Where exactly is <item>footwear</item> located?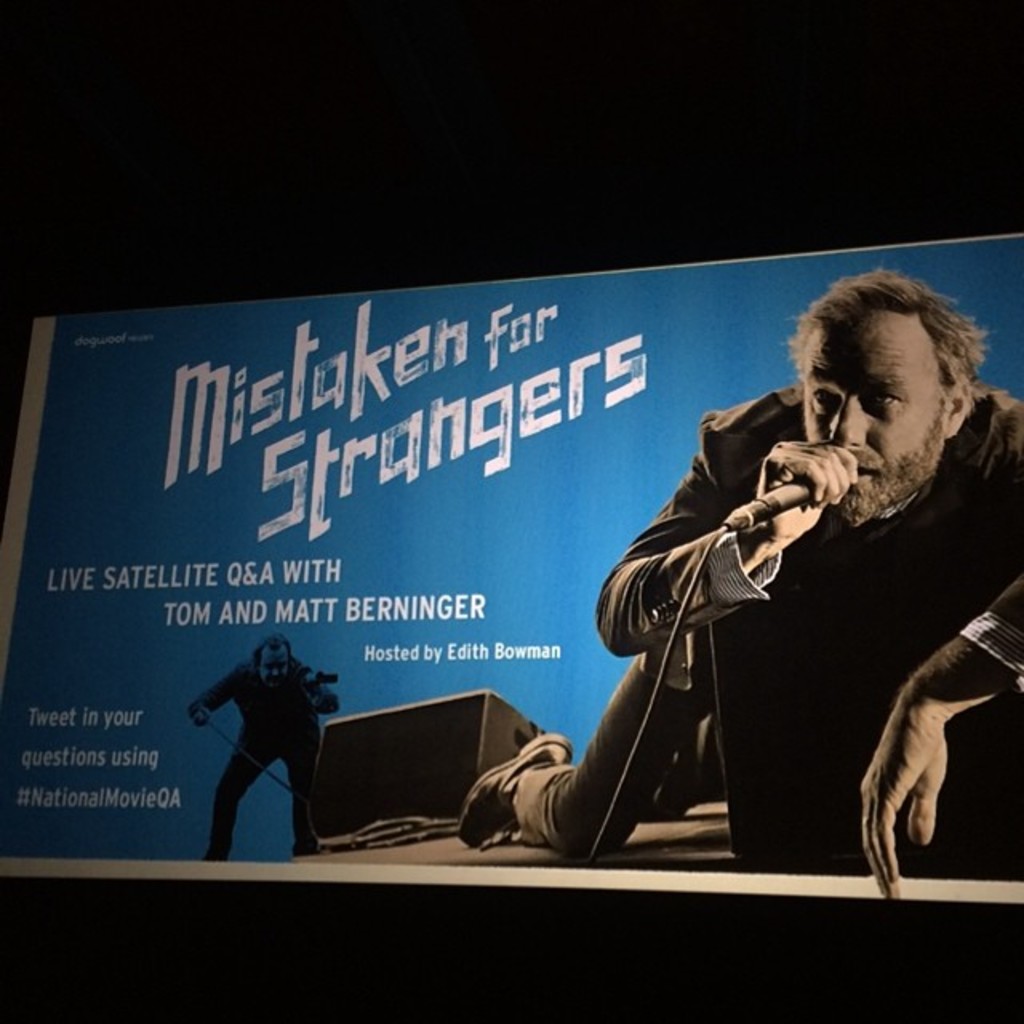
Its bounding box is (x1=454, y1=731, x2=573, y2=848).
